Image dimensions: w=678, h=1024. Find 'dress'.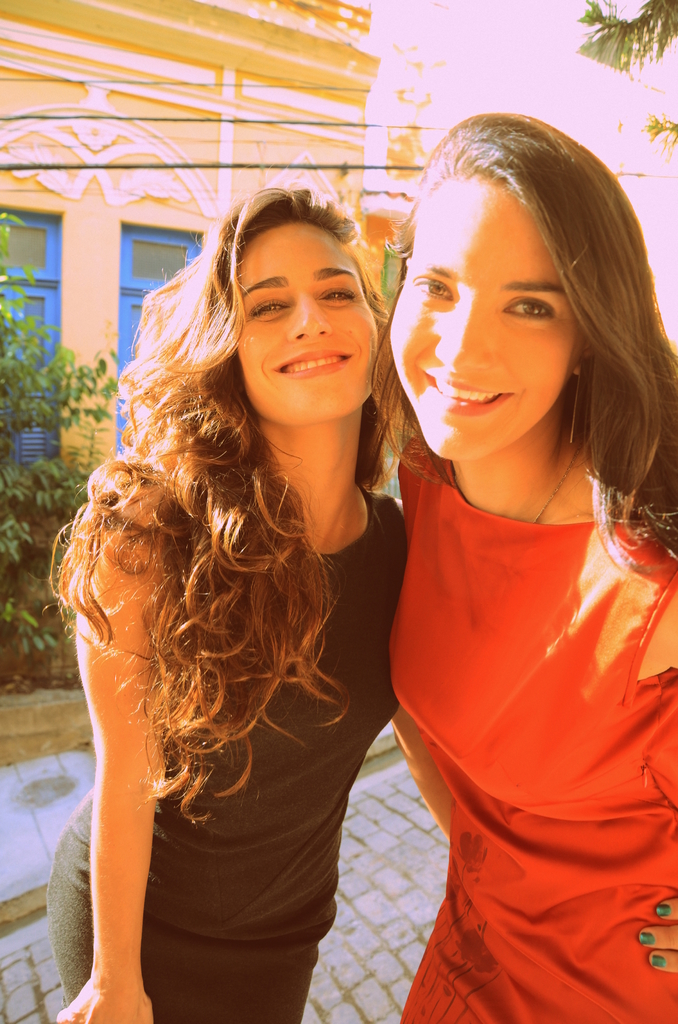
select_region(46, 484, 408, 1023).
